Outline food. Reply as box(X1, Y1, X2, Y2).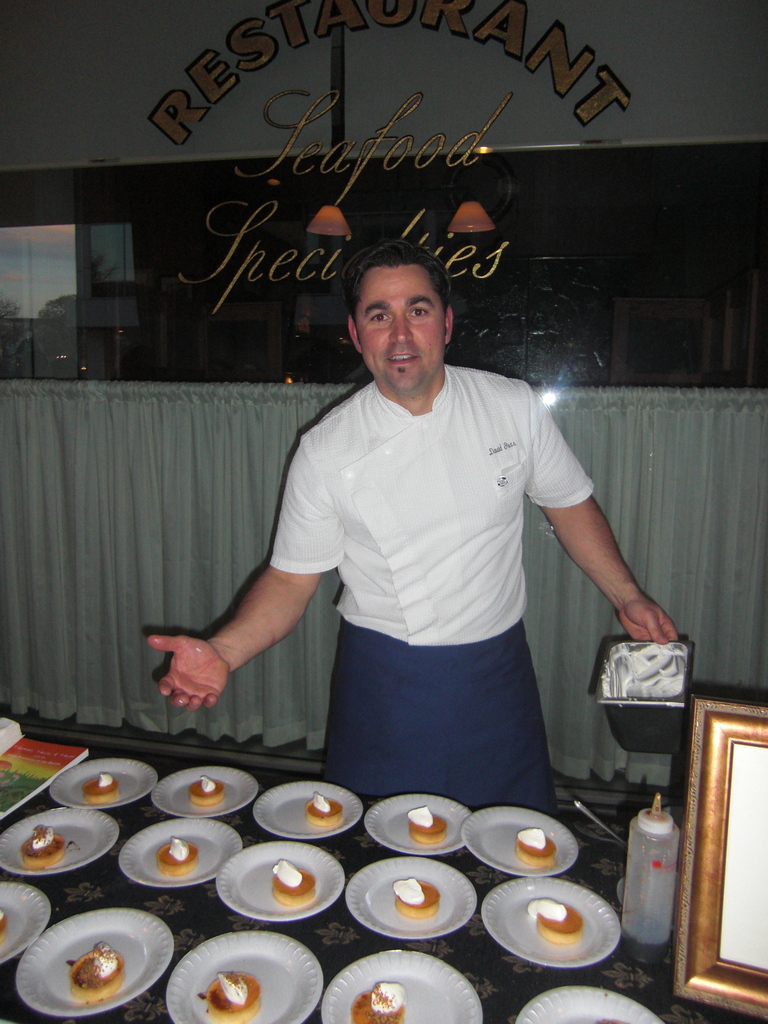
box(528, 895, 584, 942).
